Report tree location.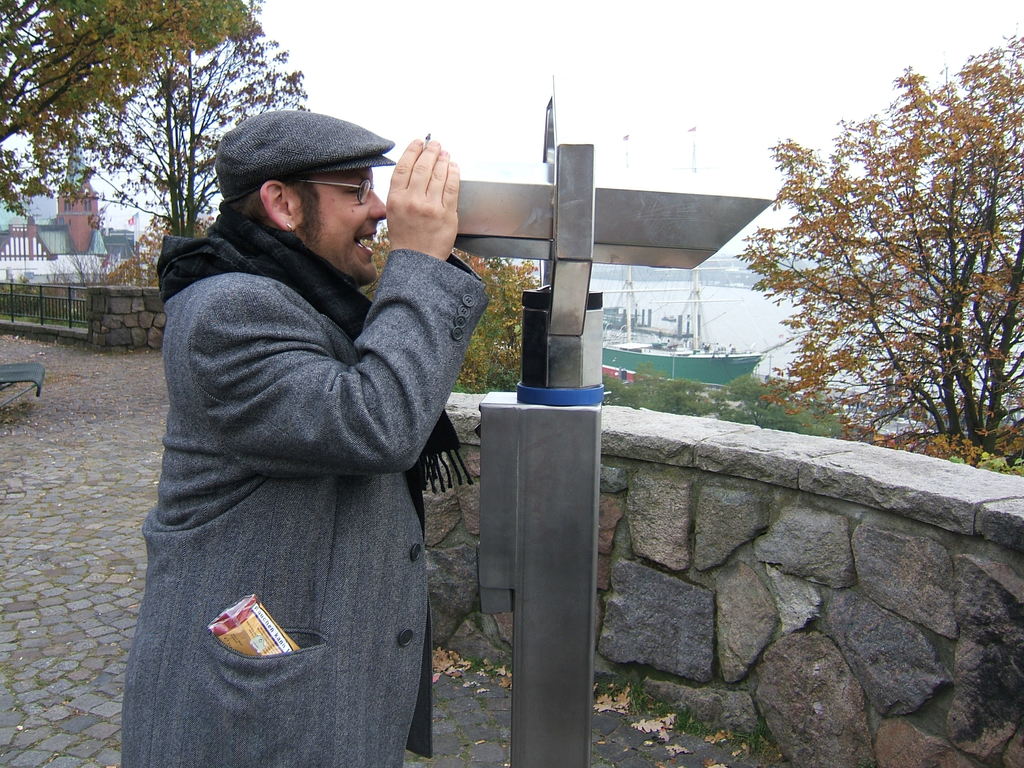
Report: (x1=739, y1=46, x2=996, y2=478).
